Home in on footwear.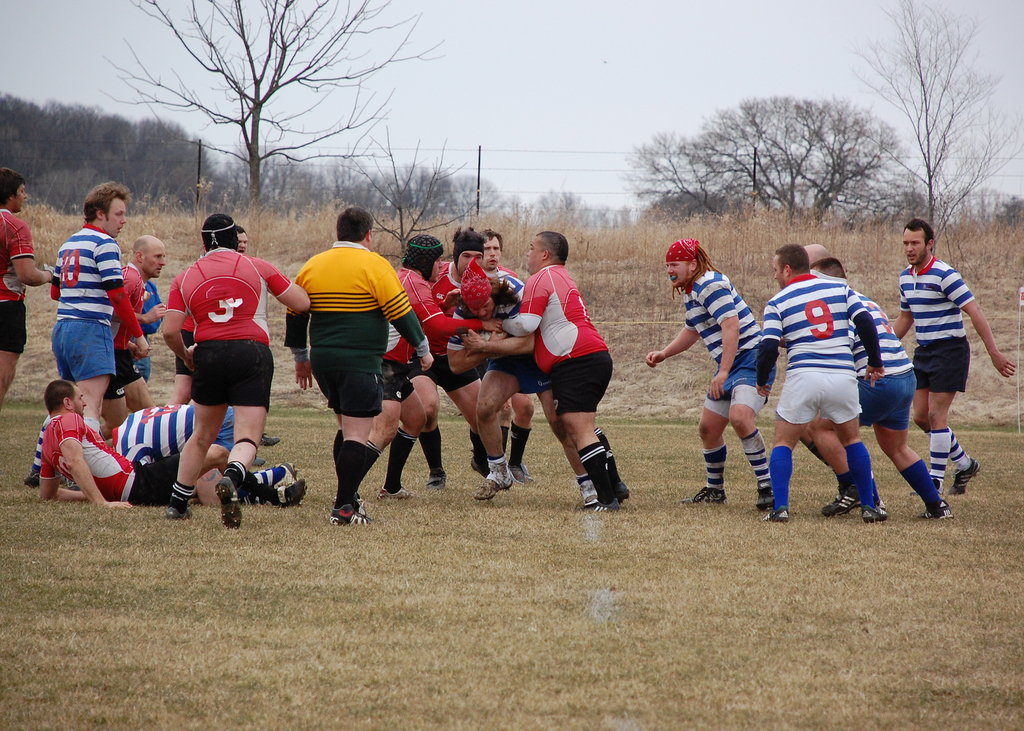
Homed in at left=261, top=431, right=280, bottom=447.
